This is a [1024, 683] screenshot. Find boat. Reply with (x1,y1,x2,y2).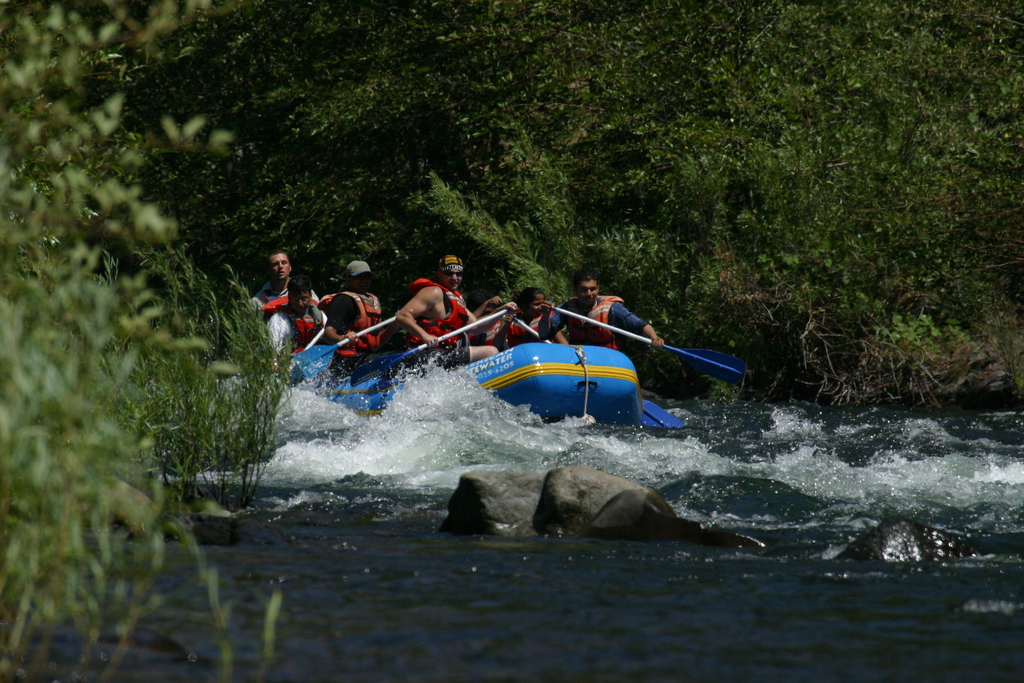
(243,293,758,431).
